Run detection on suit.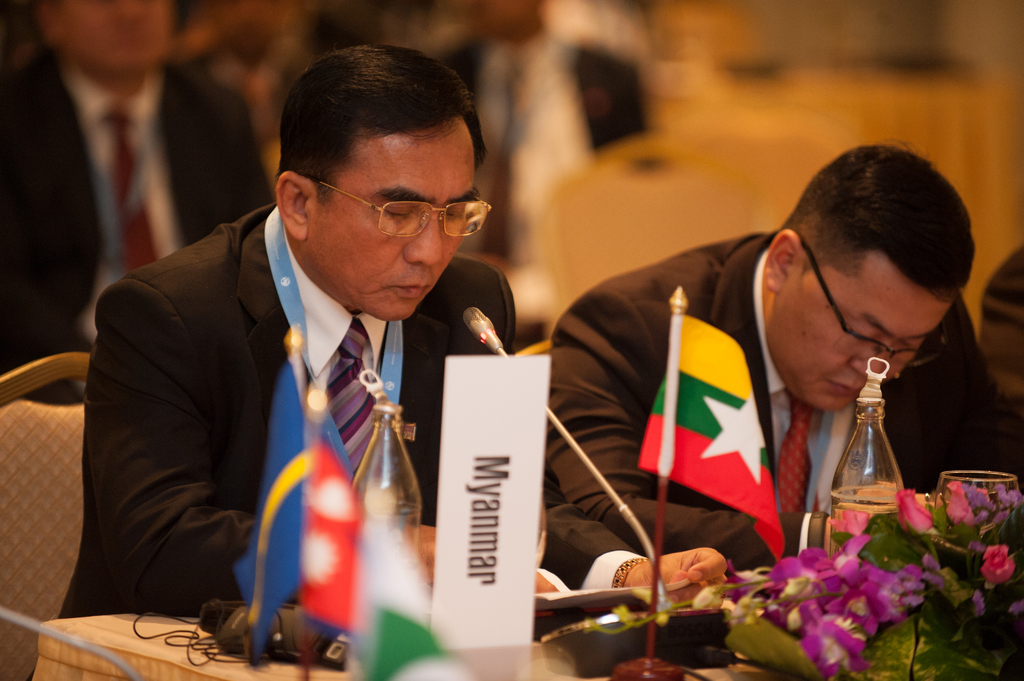
Result: [0, 61, 276, 405].
